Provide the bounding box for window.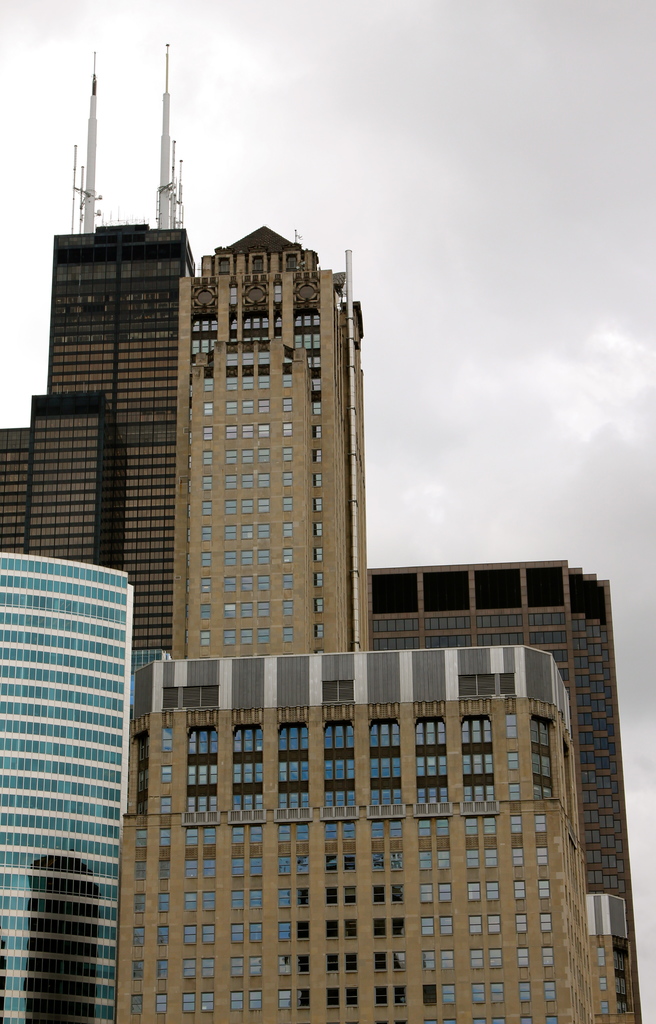
438/755/449/778.
